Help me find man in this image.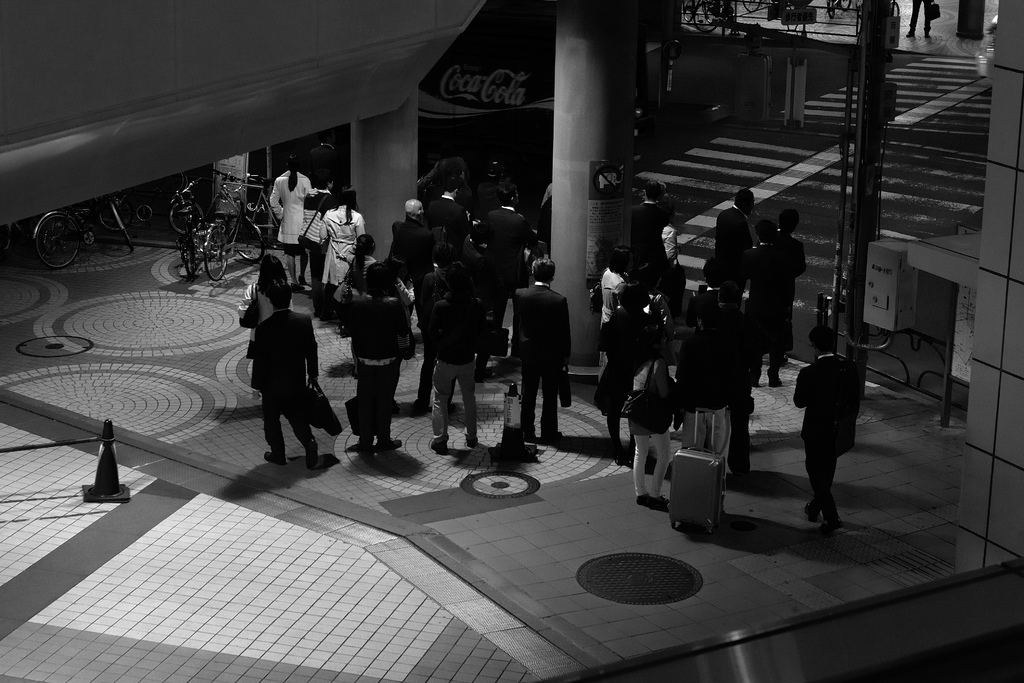
Found it: [706,197,755,304].
